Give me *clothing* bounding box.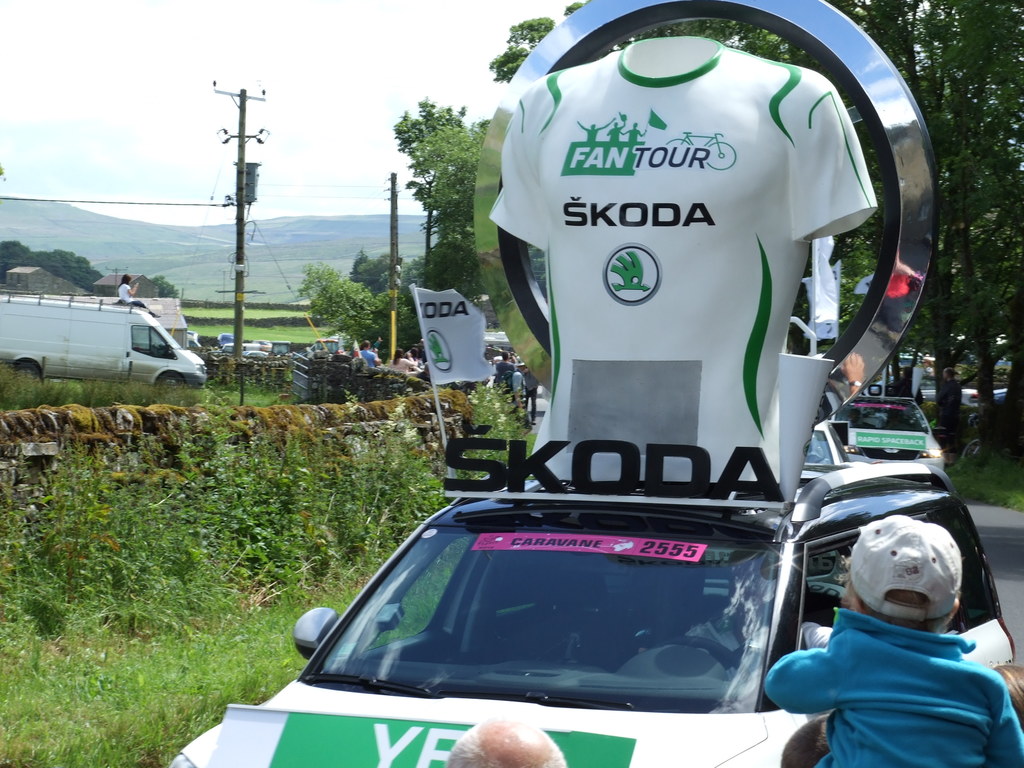
x1=776, y1=582, x2=1011, y2=762.
